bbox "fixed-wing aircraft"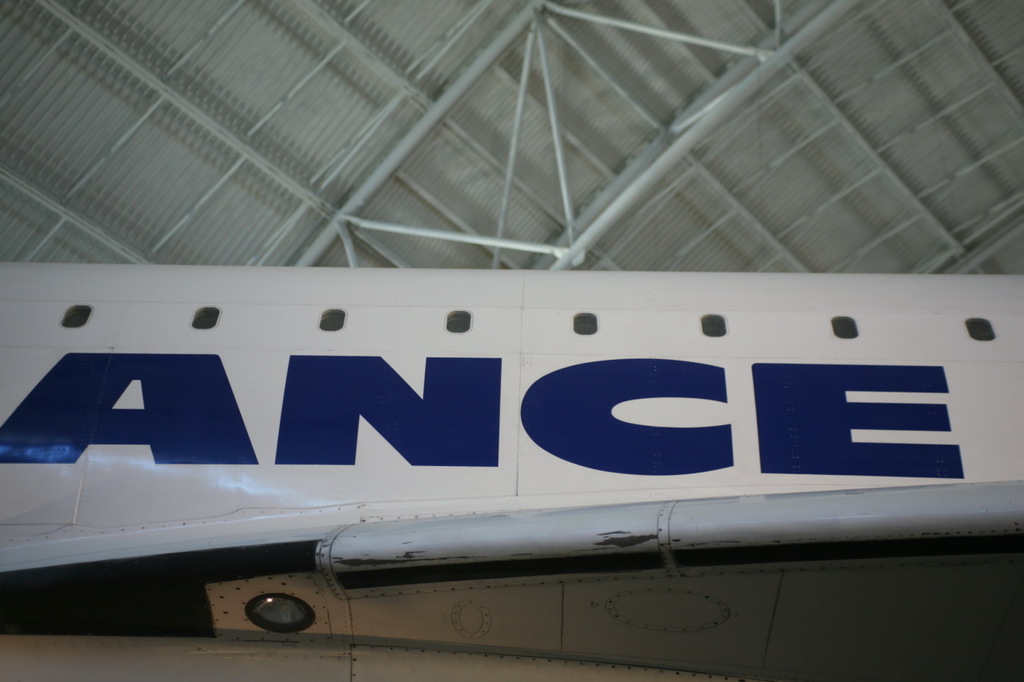
locate(1, 265, 1023, 681)
